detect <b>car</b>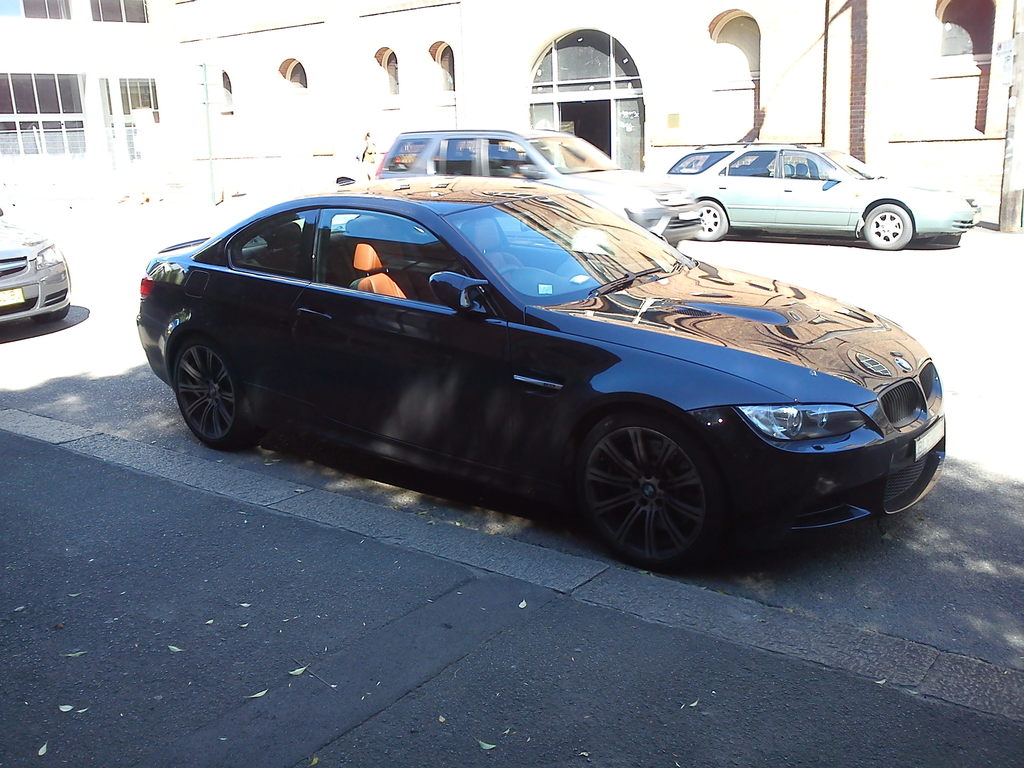
l=138, t=175, r=950, b=569
